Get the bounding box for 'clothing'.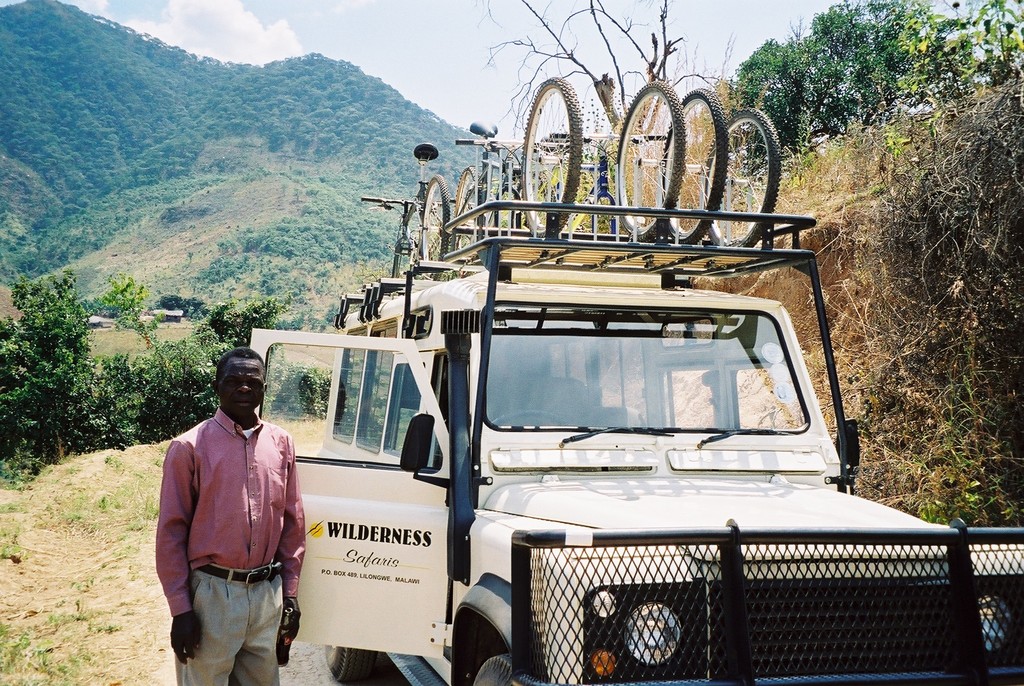
x1=156, y1=389, x2=313, y2=673.
